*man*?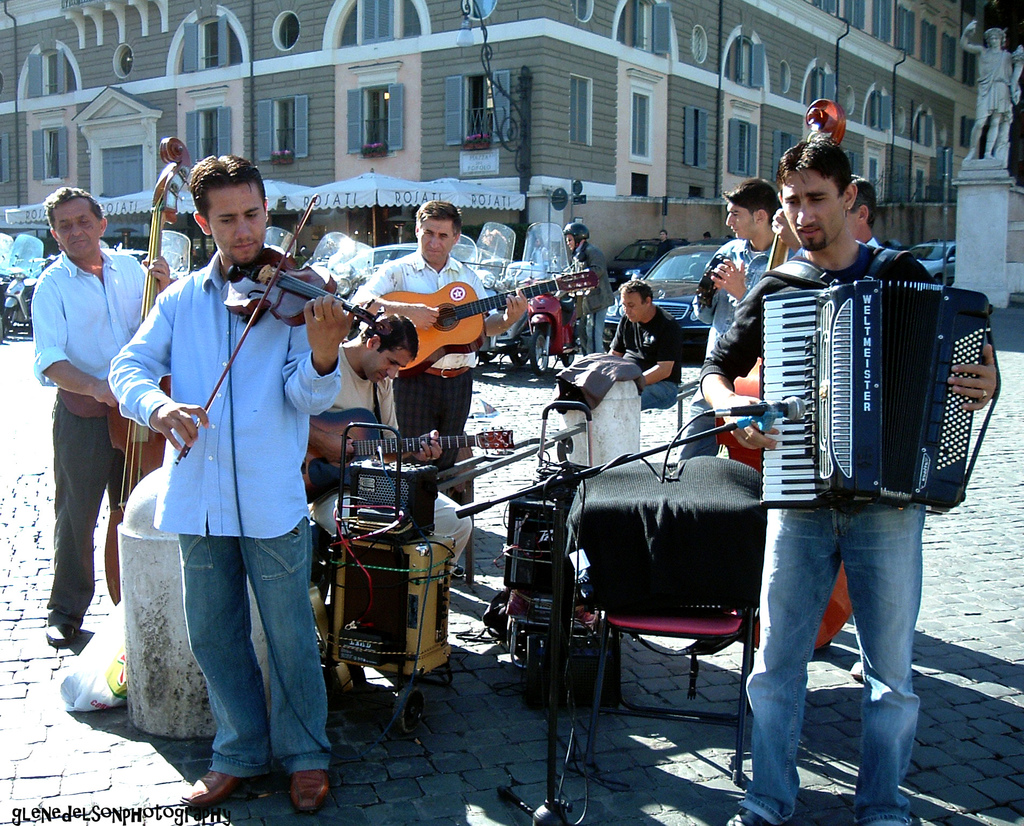
41, 188, 170, 648
